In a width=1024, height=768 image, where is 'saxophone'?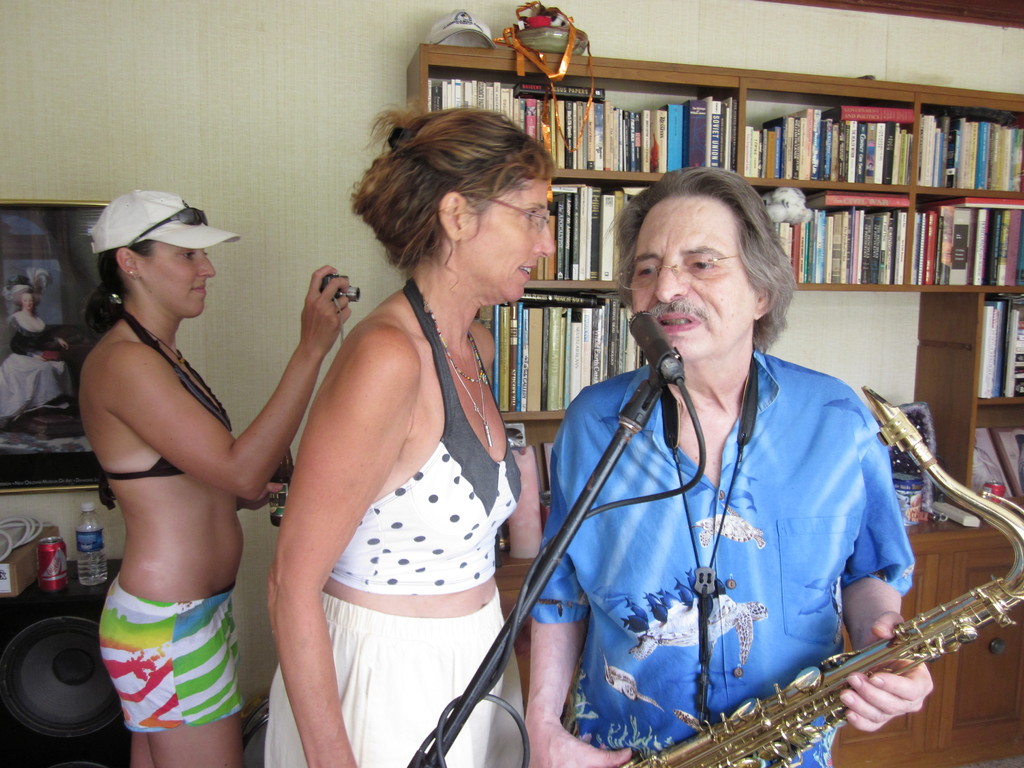
x1=625, y1=387, x2=1023, y2=767.
